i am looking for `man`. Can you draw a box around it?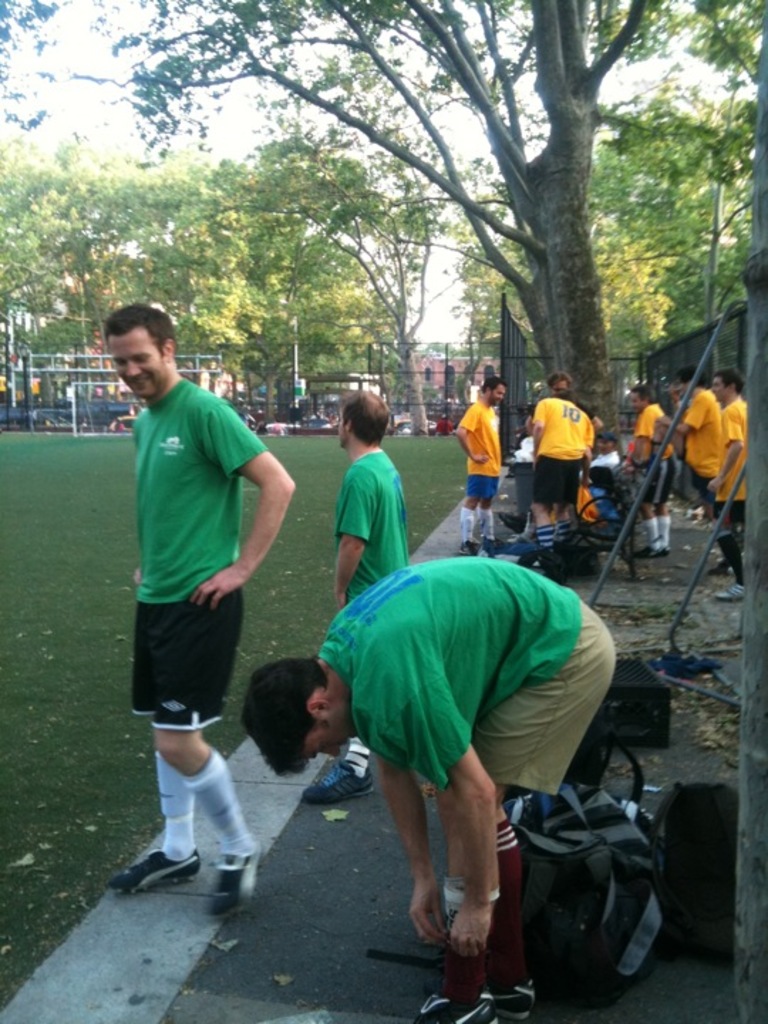
Sure, the bounding box is [704,361,750,610].
